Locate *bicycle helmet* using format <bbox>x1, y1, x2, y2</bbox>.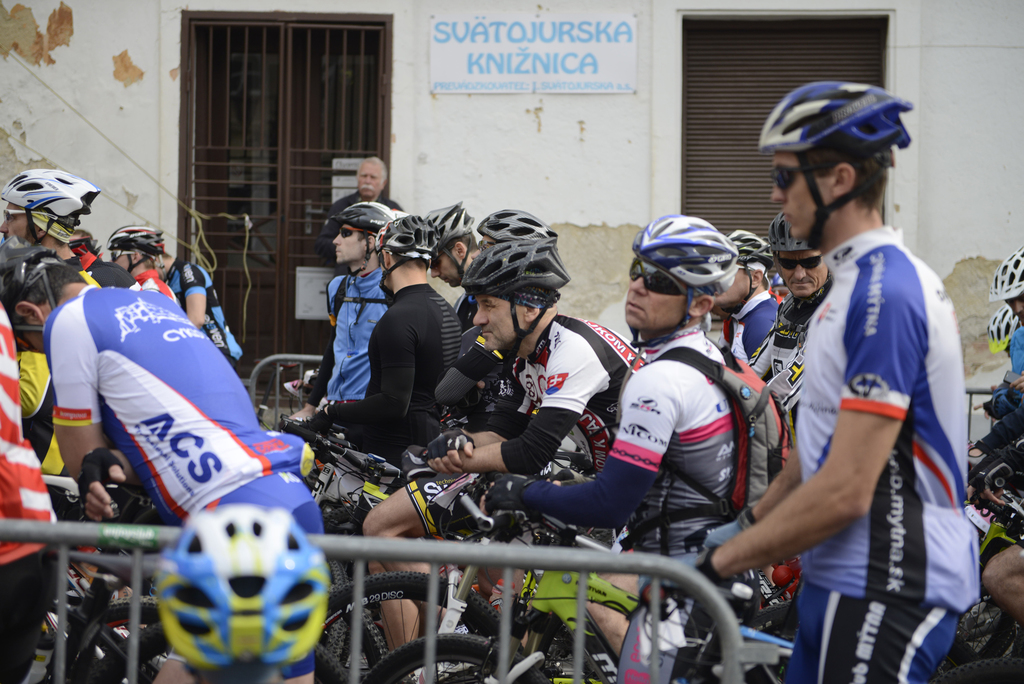
<bbox>154, 503, 324, 664</bbox>.
